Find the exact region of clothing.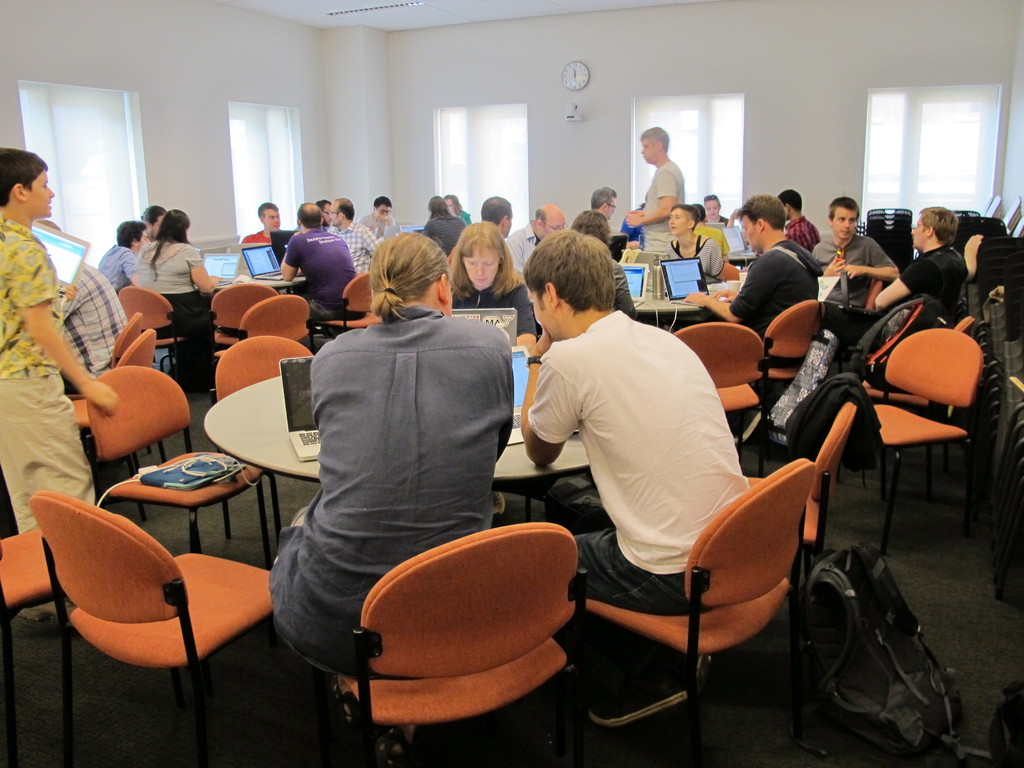
Exact region: box(527, 310, 753, 617).
